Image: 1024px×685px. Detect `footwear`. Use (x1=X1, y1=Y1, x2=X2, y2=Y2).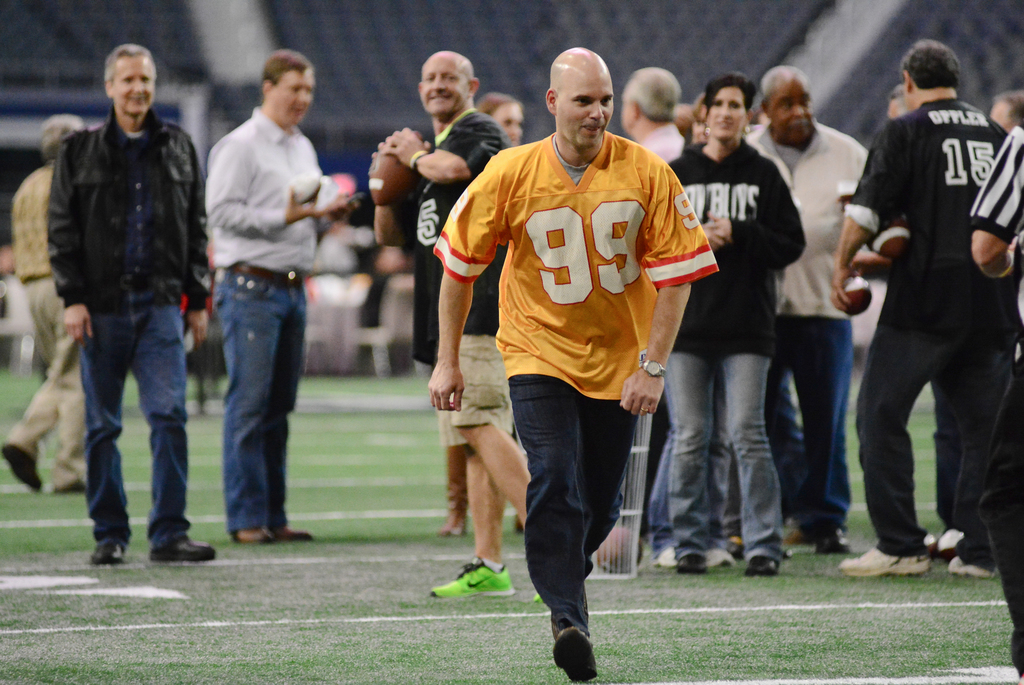
(x1=0, y1=442, x2=42, y2=492).
